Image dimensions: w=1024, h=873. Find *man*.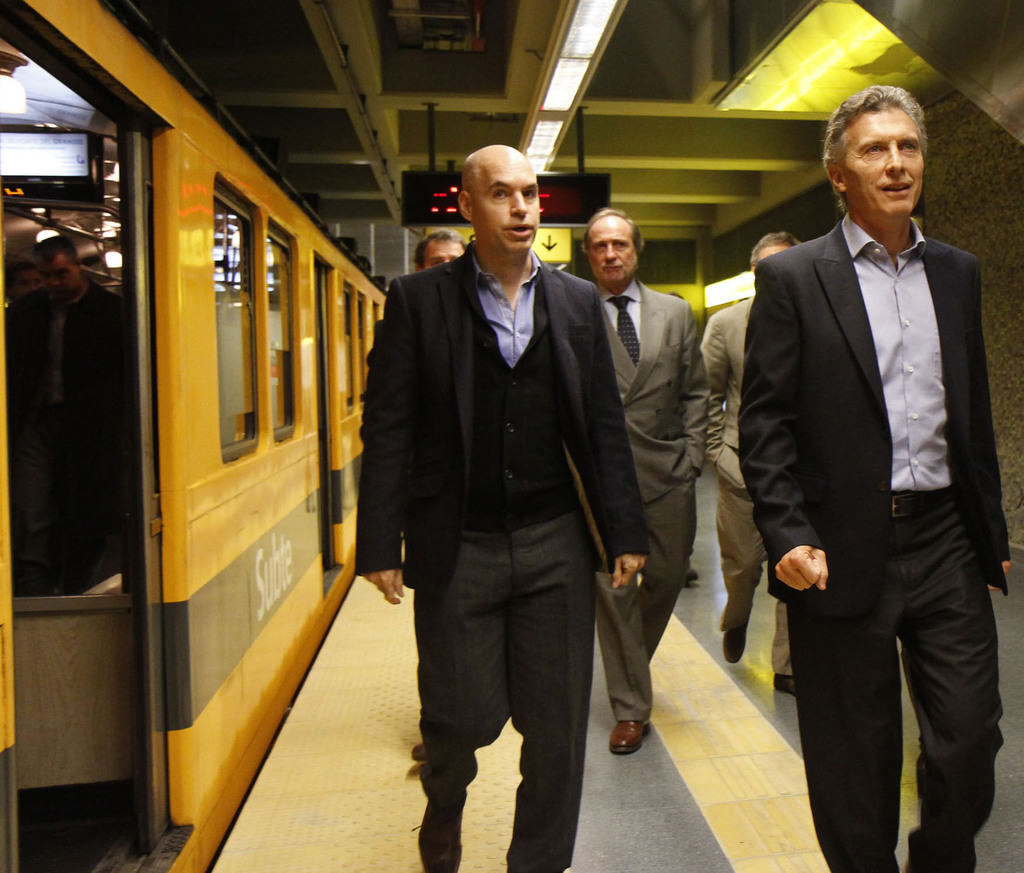
bbox=[4, 238, 134, 598].
